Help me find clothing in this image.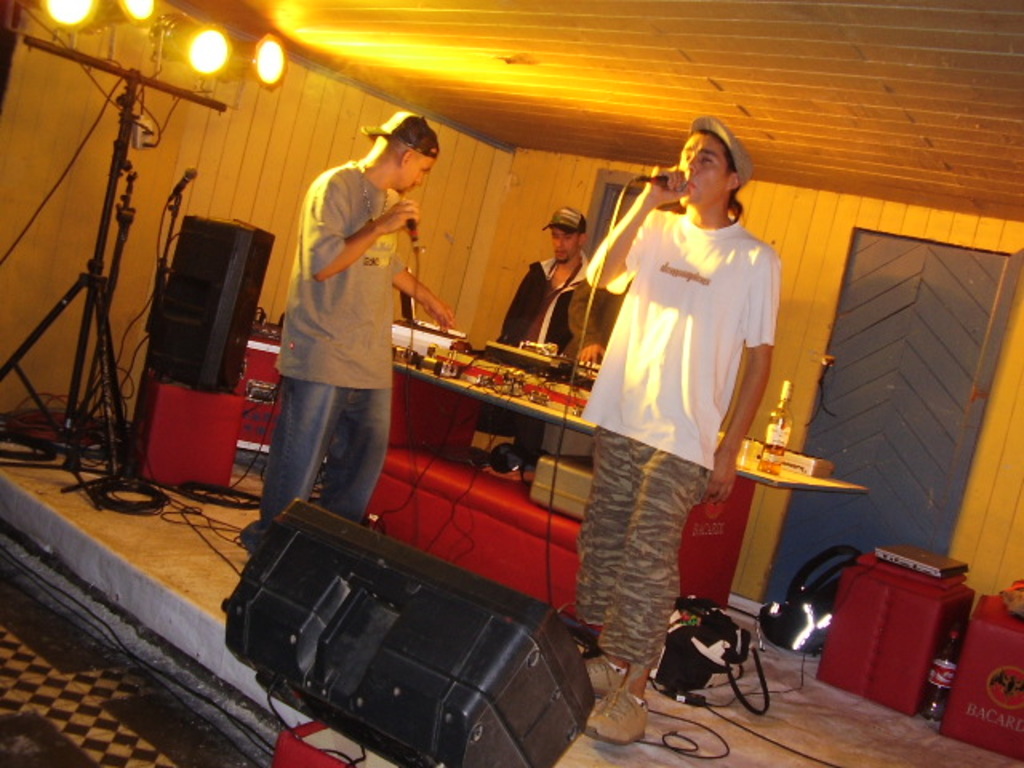
Found it: rect(478, 234, 630, 352).
